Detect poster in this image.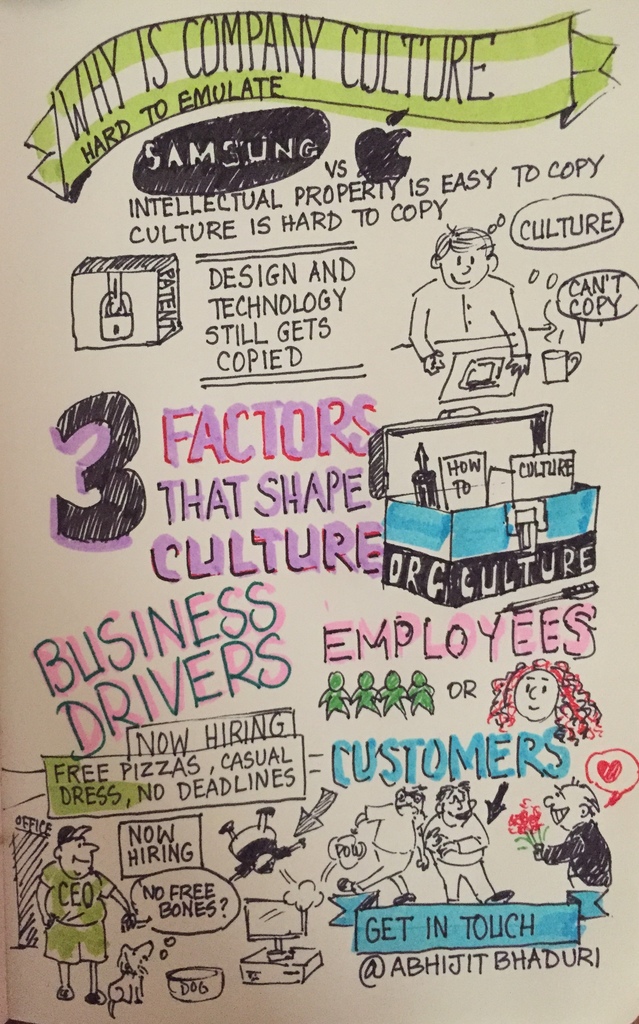
Detection: 0,0,638,1023.
